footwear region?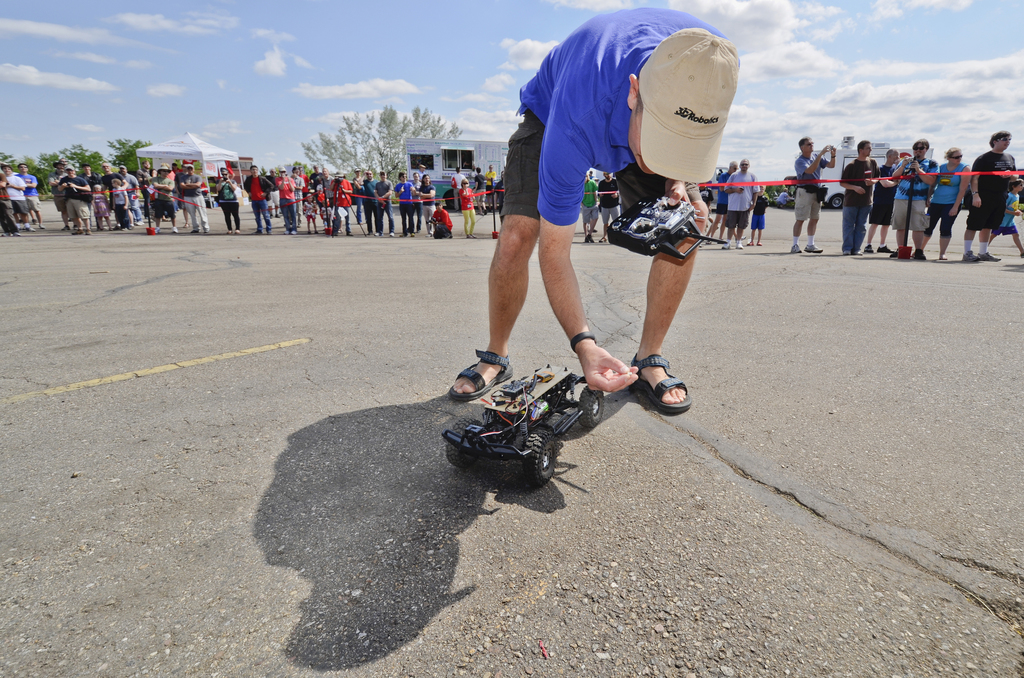
[720,241,731,250]
